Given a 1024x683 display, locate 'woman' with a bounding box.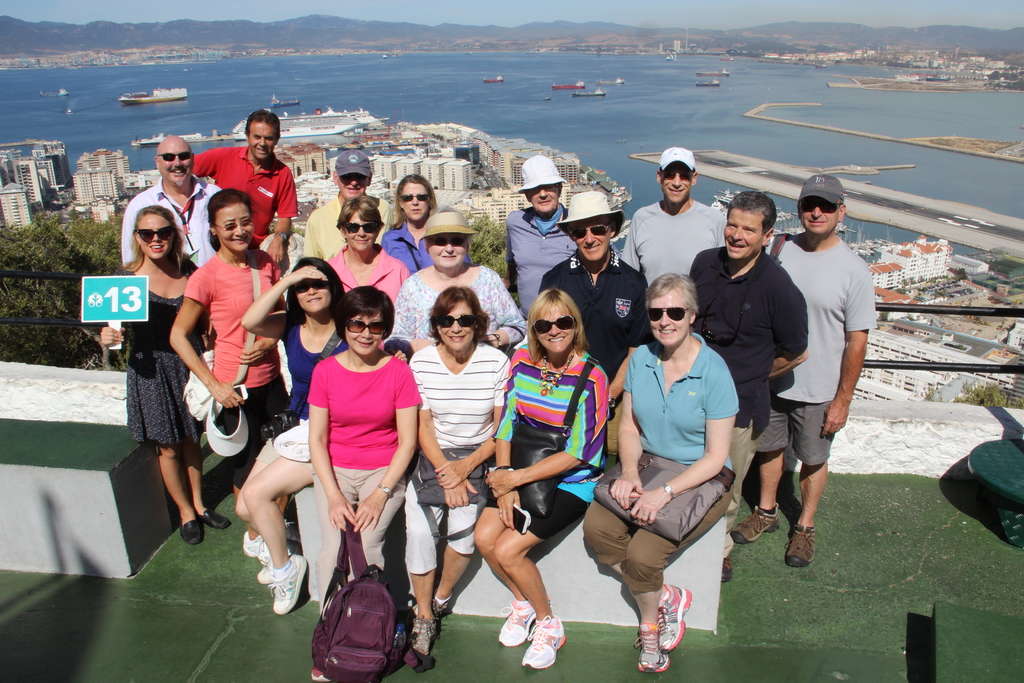
Located: (x1=303, y1=284, x2=422, y2=682).
